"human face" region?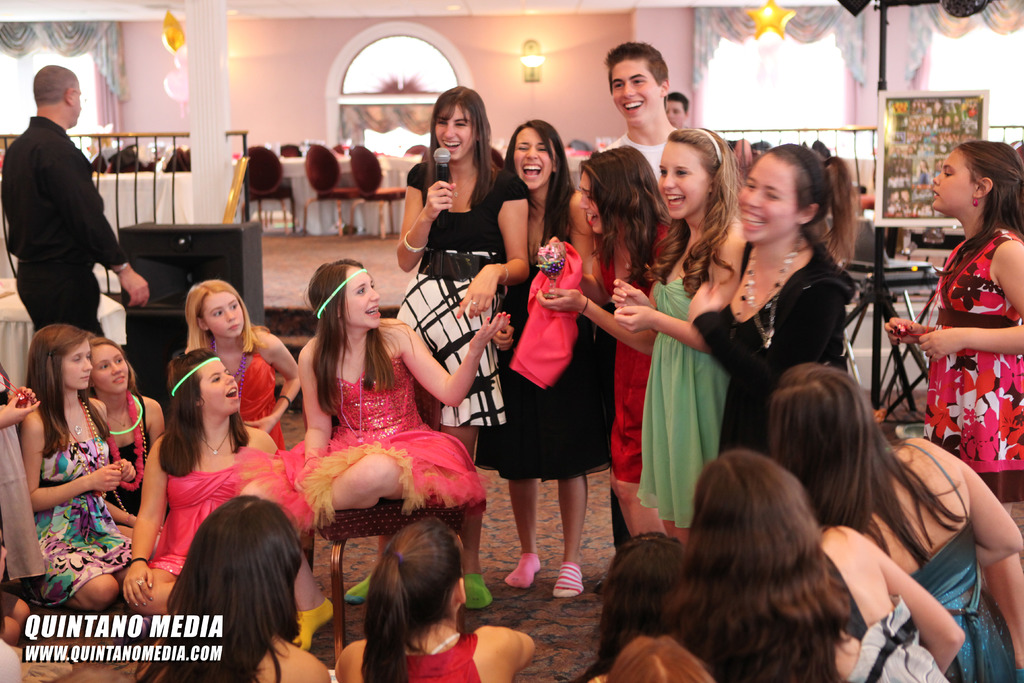
[left=202, top=293, right=246, bottom=336]
